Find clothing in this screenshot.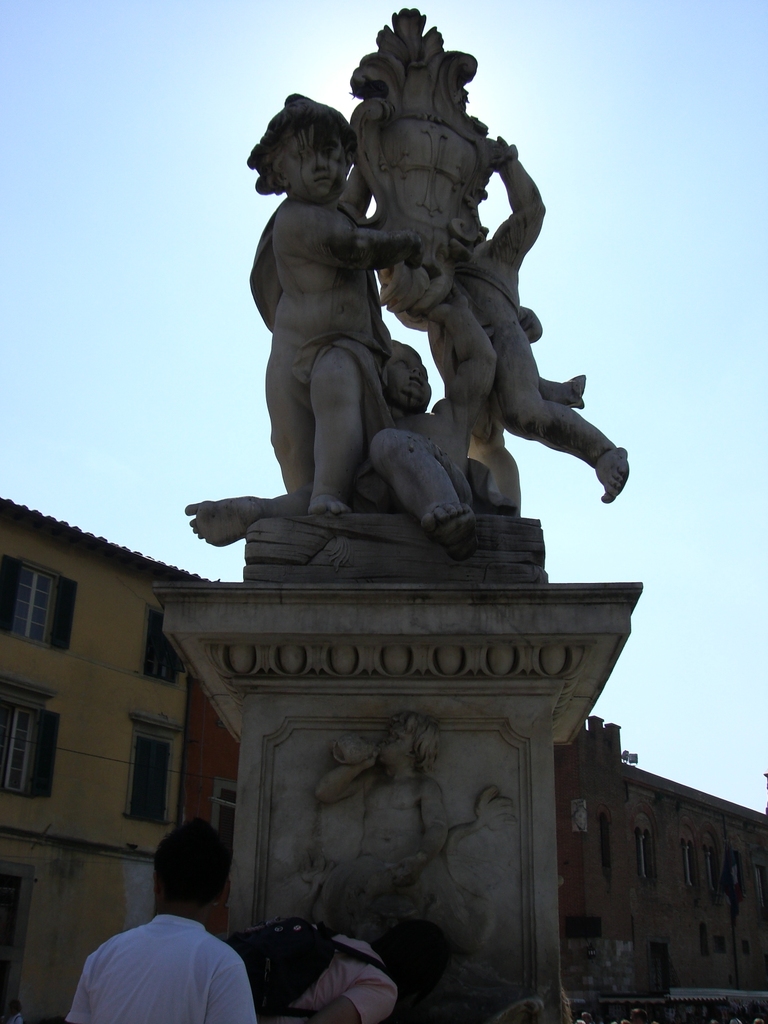
The bounding box for clothing is x1=289, y1=936, x2=399, y2=1023.
